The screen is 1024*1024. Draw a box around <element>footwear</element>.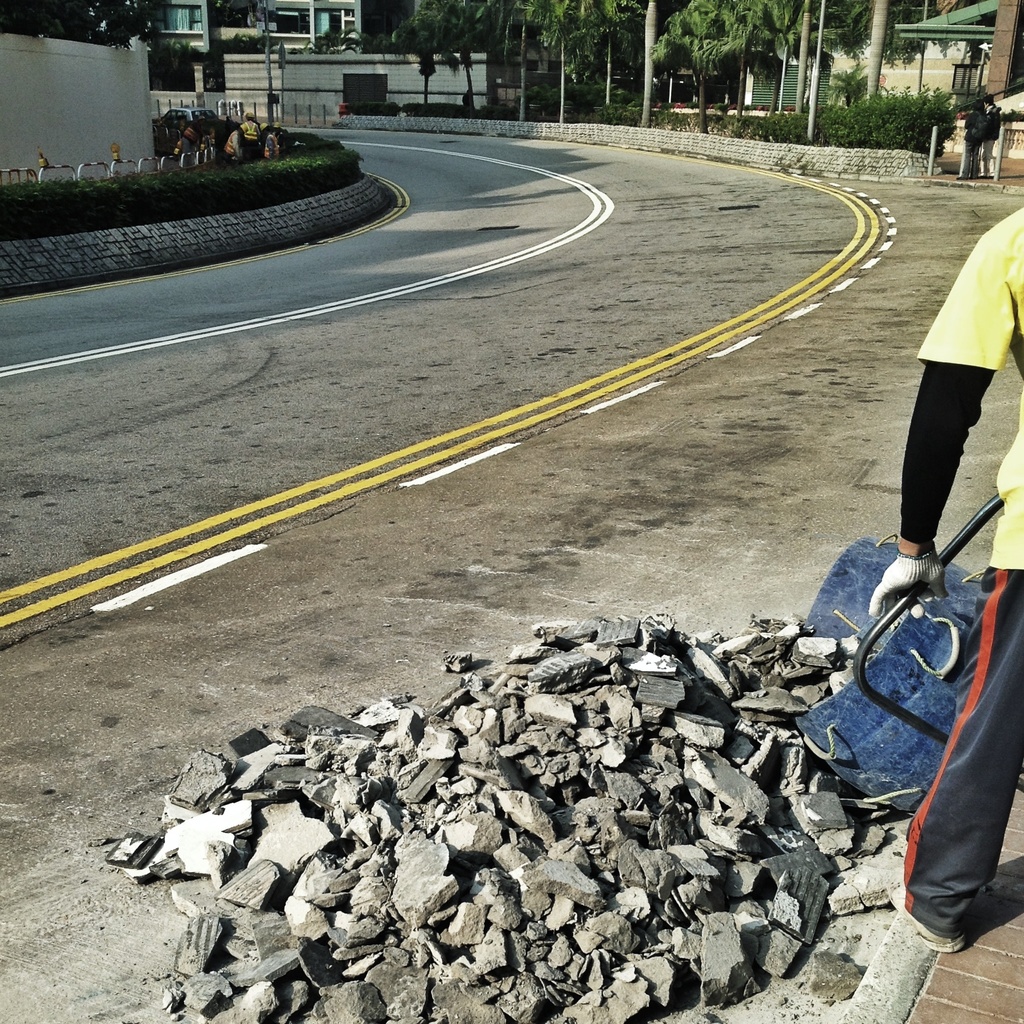
{"x1": 890, "y1": 884, "x2": 960, "y2": 956}.
